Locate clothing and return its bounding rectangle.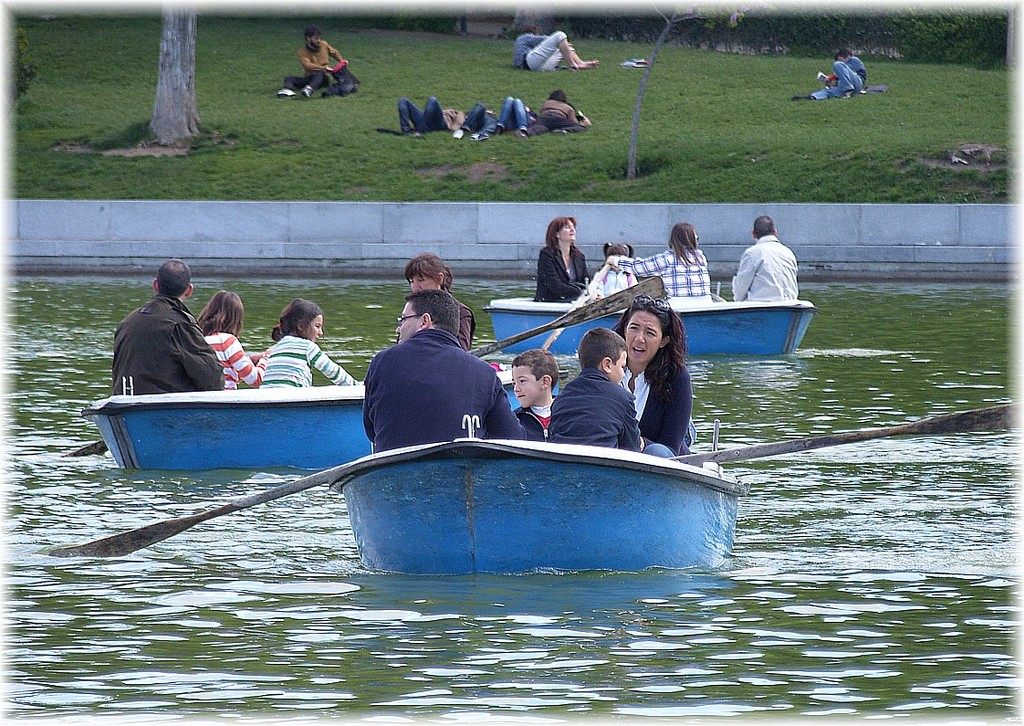
<box>851,58,871,82</box>.
